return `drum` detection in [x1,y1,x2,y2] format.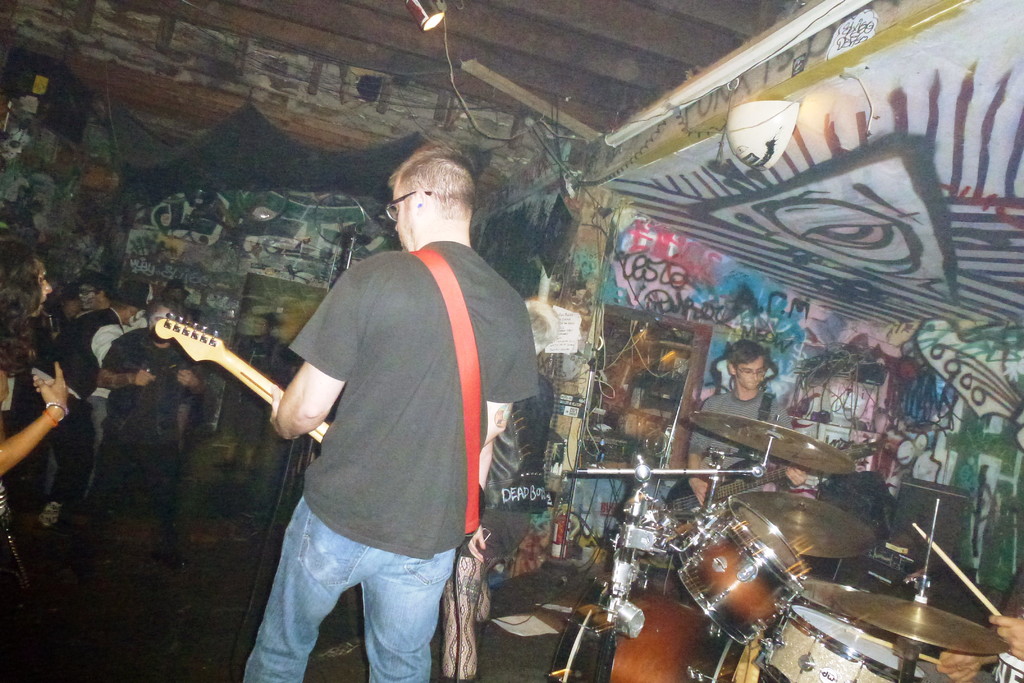
[552,577,750,682].
